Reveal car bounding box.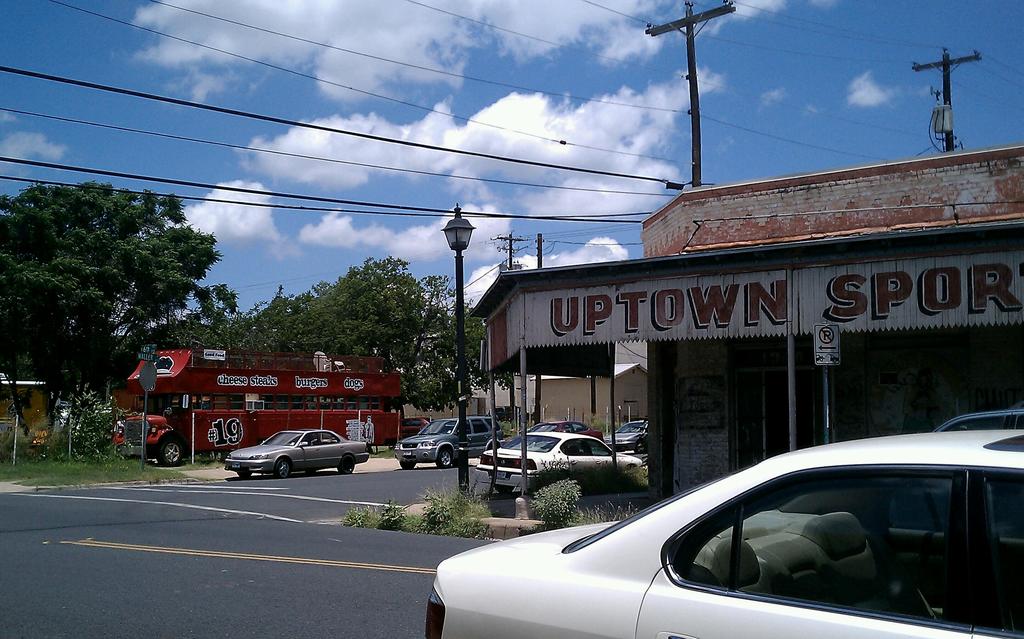
Revealed: select_region(488, 403, 532, 419).
